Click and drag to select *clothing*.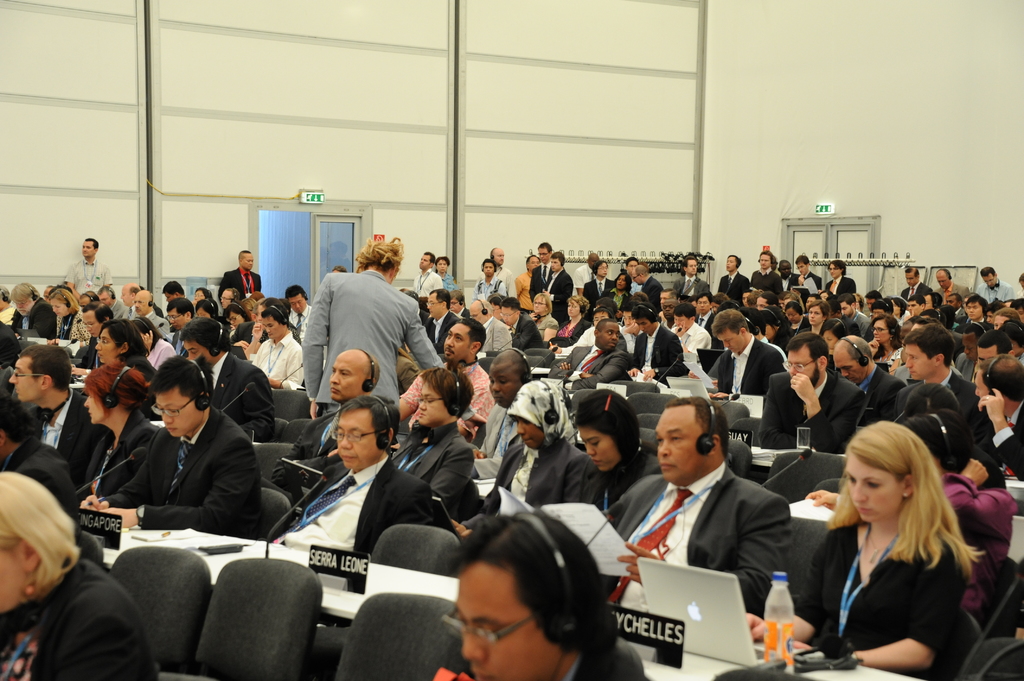
Selection: Rect(580, 273, 615, 308).
